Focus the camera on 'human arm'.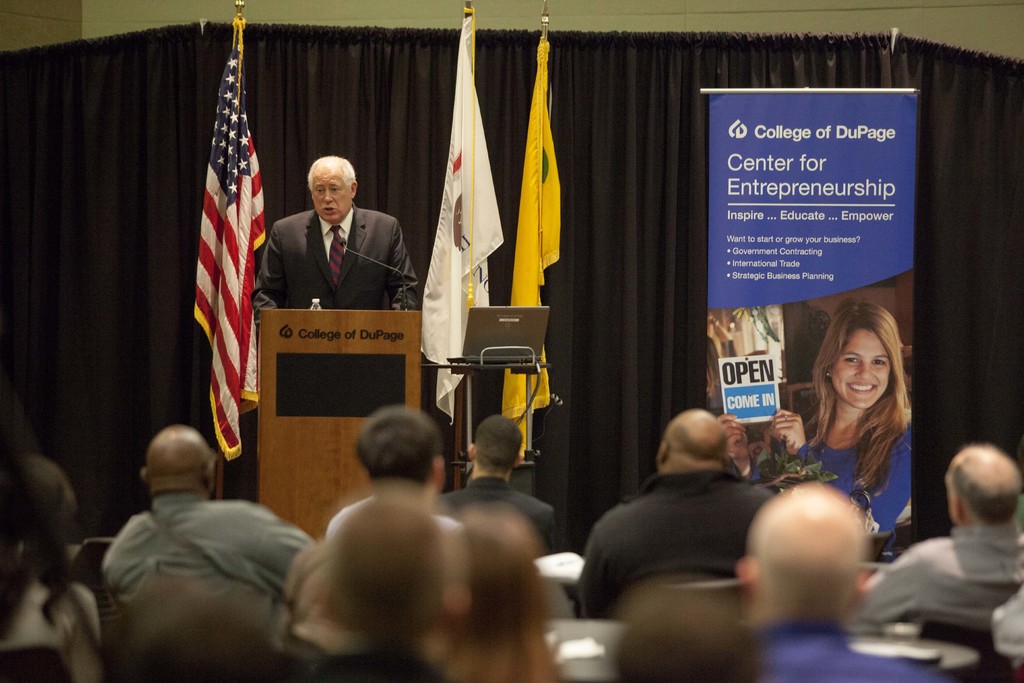
Focus region: 873,418,911,540.
